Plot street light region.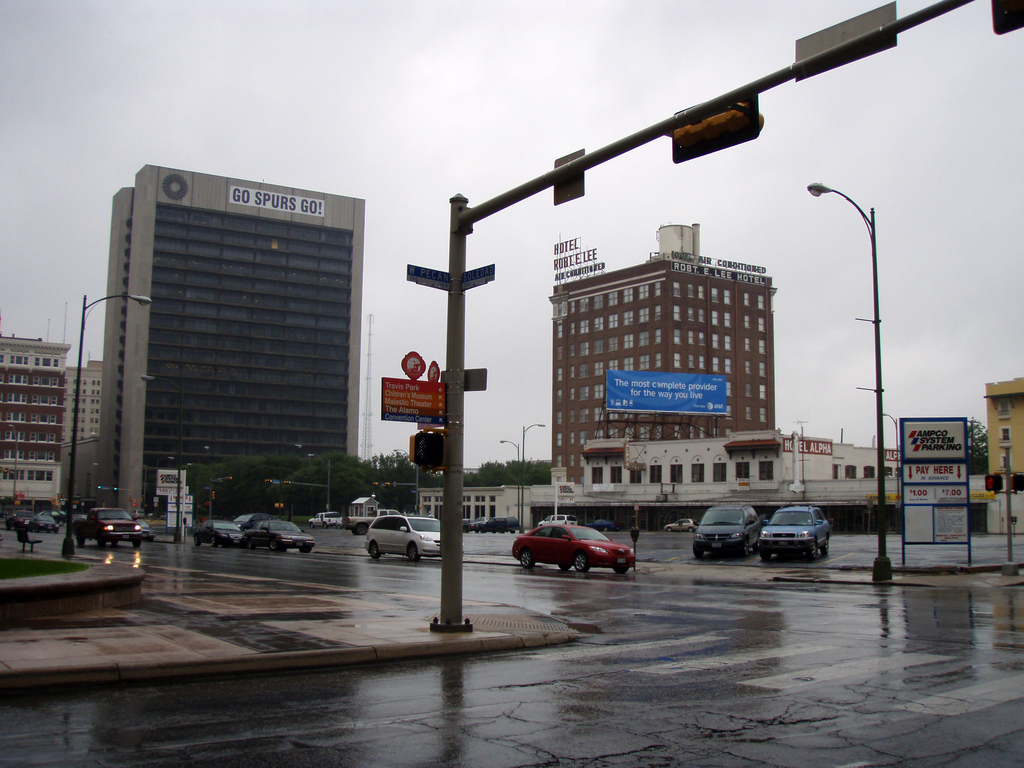
Plotted at {"left": 391, "top": 447, "right": 420, "bottom": 509}.
